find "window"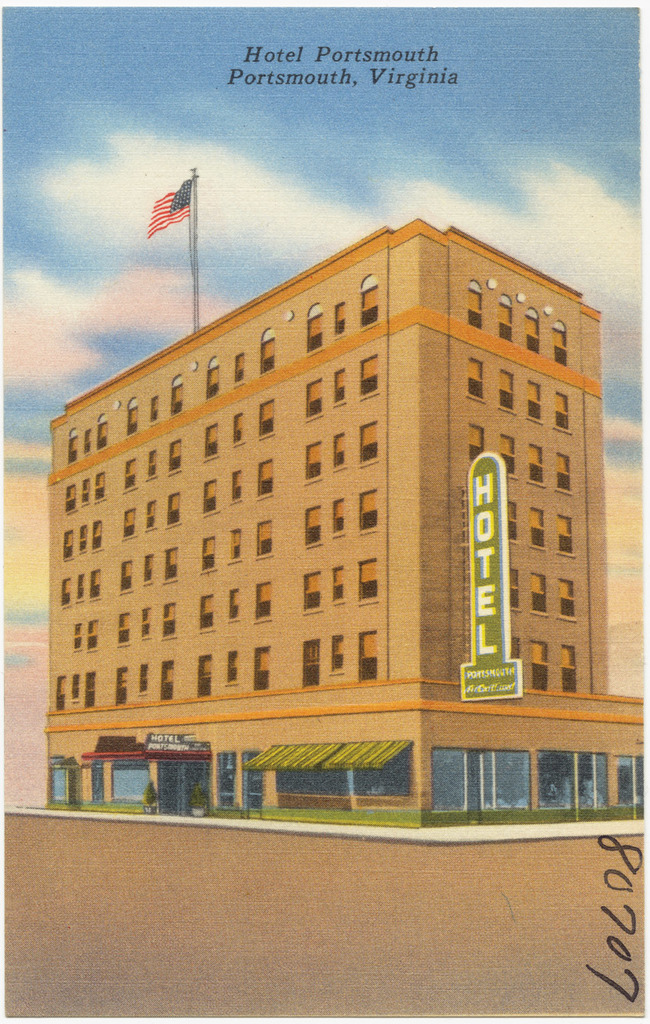
(254,646,274,692)
